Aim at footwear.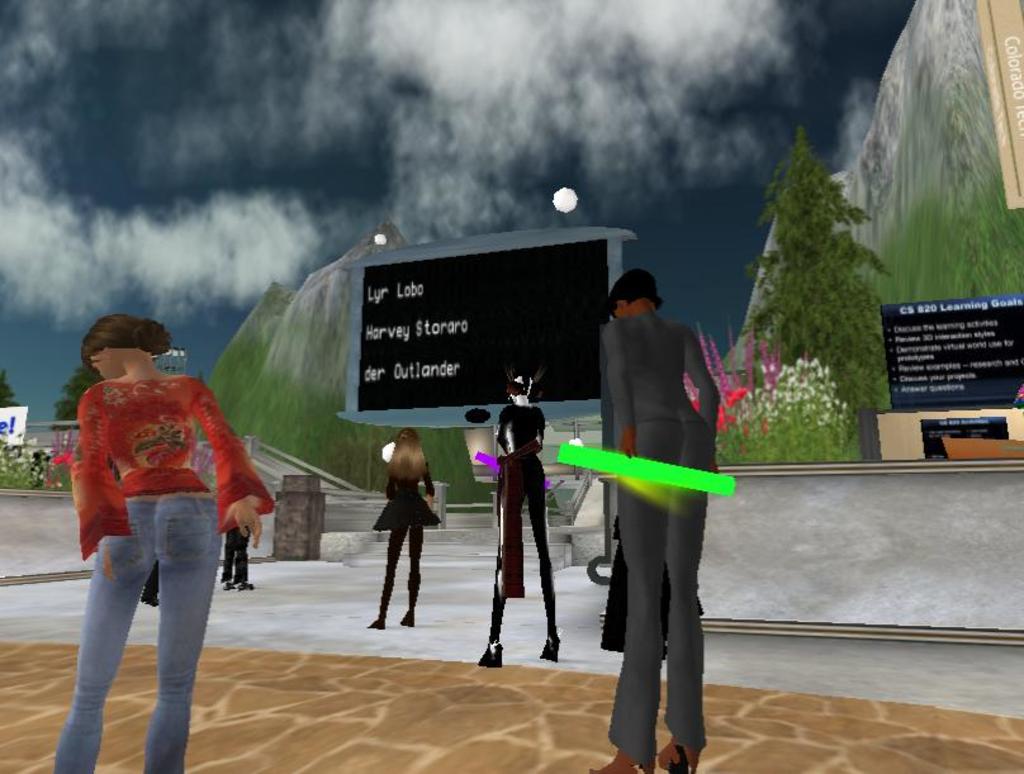
Aimed at bbox=[222, 575, 238, 593].
